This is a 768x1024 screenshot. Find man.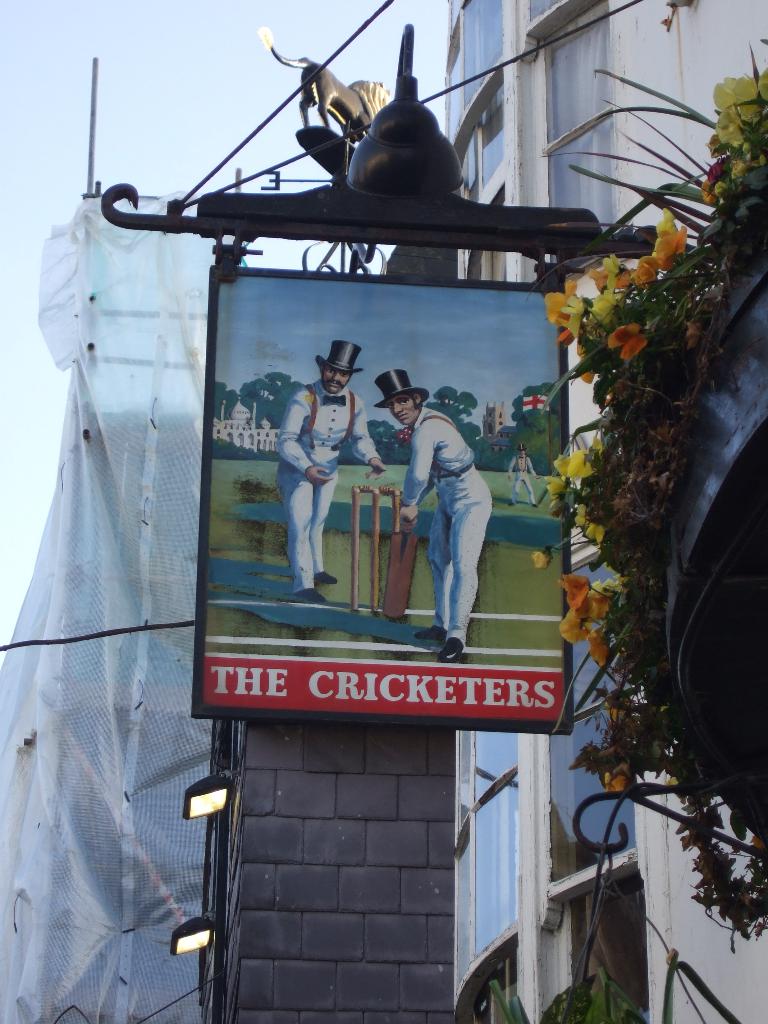
Bounding box: {"left": 377, "top": 369, "right": 492, "bottom": 664}.
